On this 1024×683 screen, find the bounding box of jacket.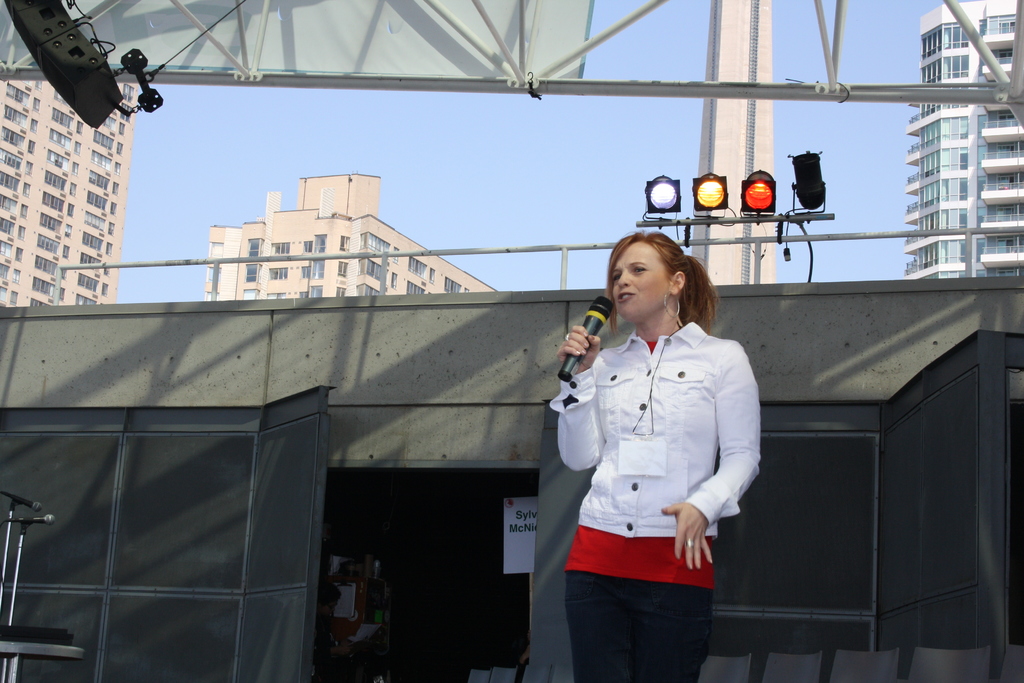
Bounding box: locate(548, 322, 774, 570).
